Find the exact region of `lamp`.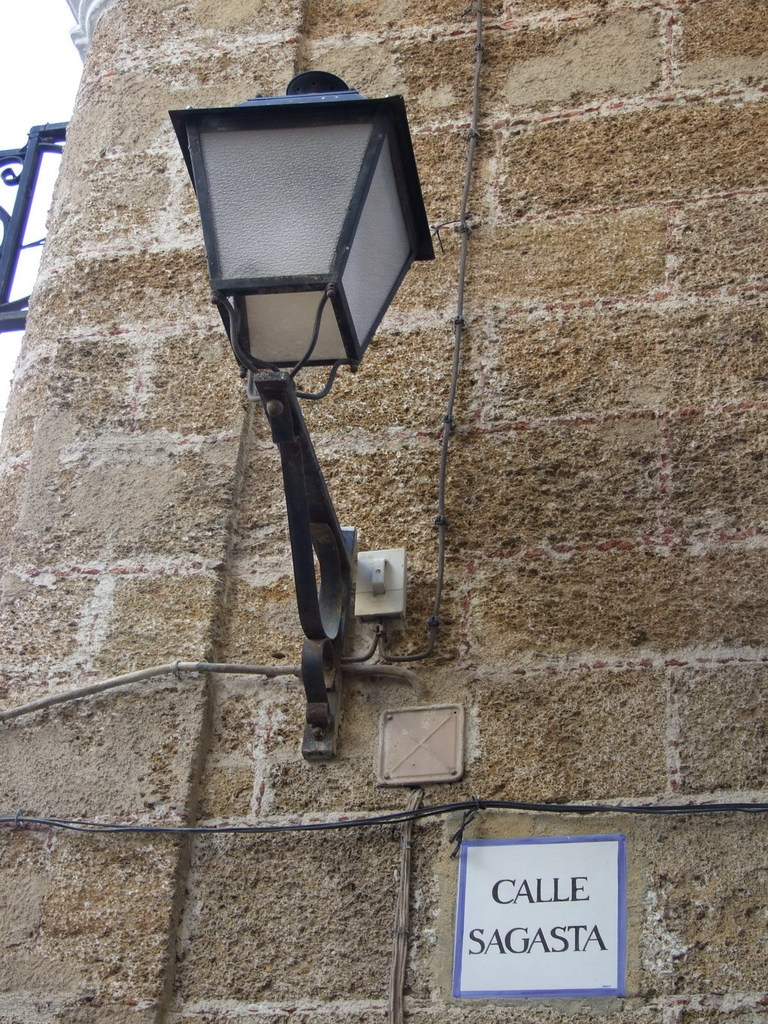
Exact region: <bbox>134, 50, 452, 845</bbox>.
